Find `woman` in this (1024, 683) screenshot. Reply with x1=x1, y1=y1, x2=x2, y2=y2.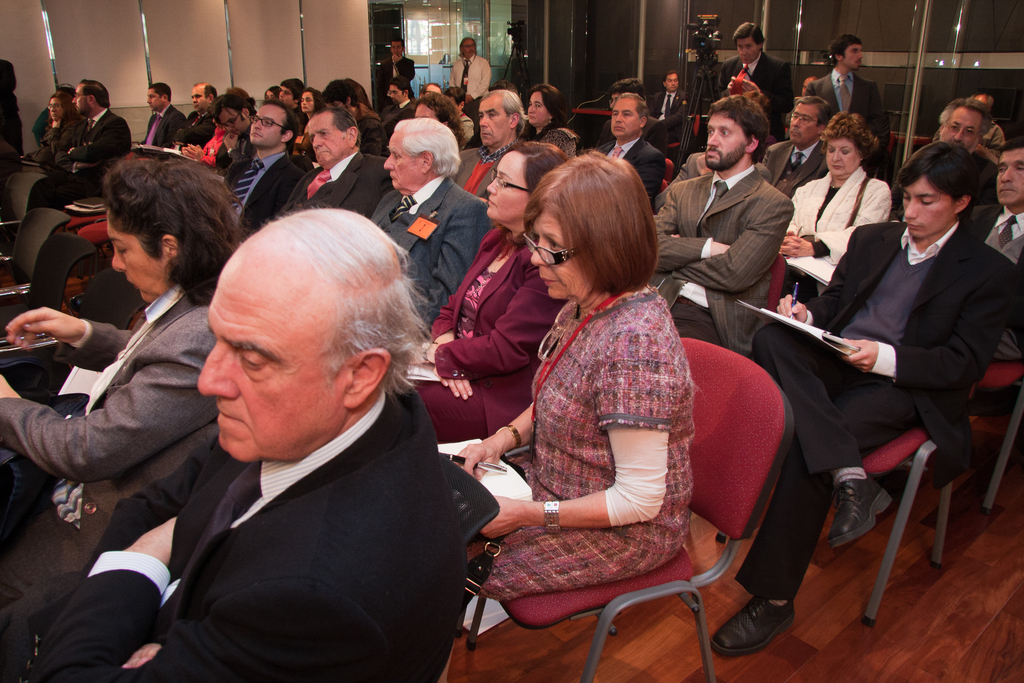
x1=444, y1=82, x2=475, y2=144.
